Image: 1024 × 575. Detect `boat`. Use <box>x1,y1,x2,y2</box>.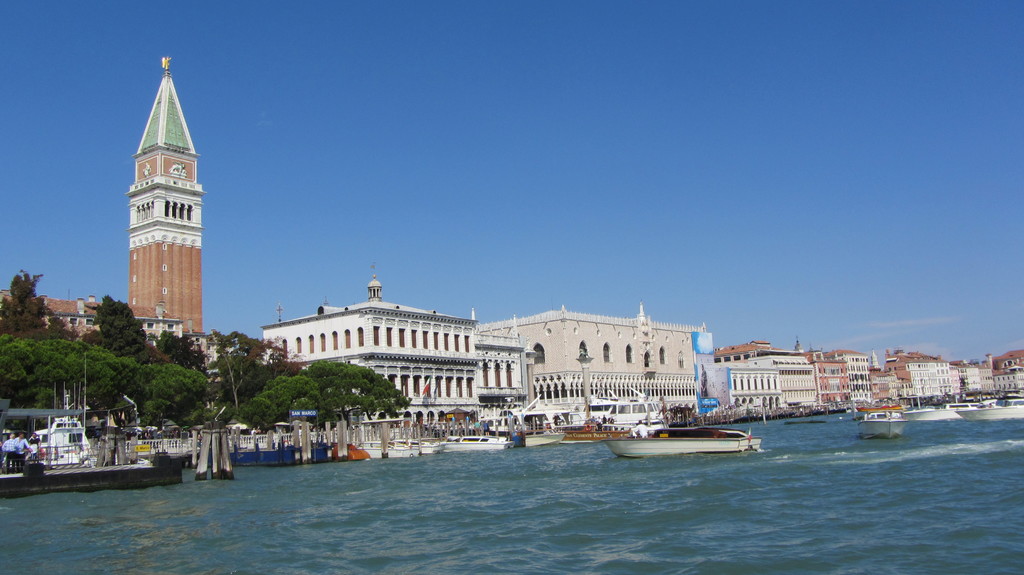
<box>395,437,441,453</box>.
